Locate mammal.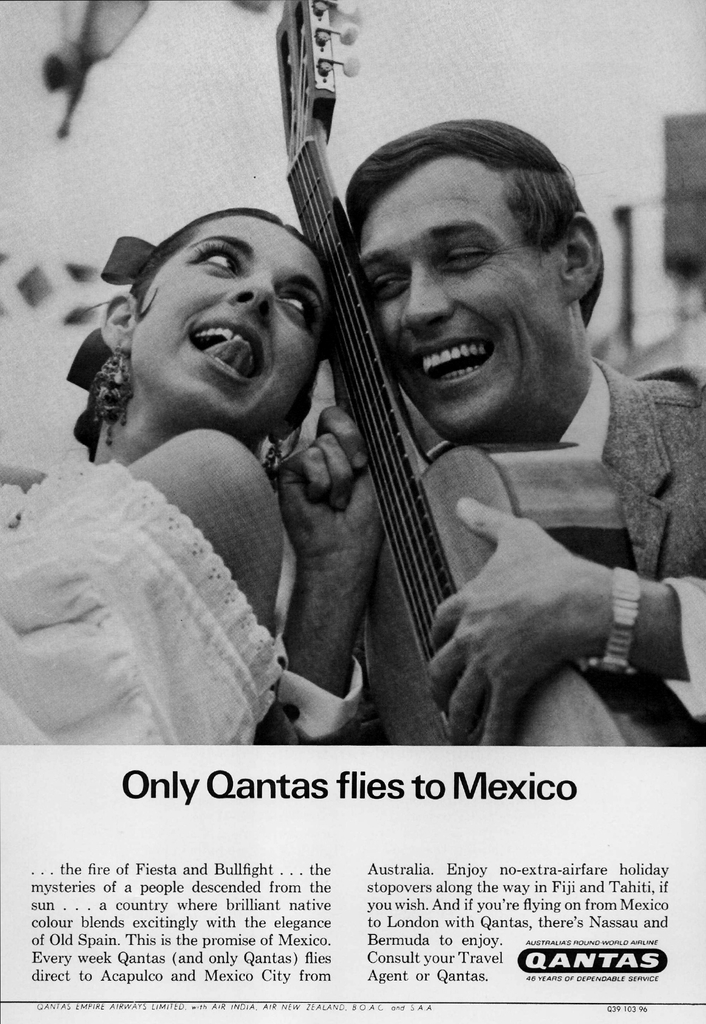
Bounding box: 285, 114, 696, 760.
